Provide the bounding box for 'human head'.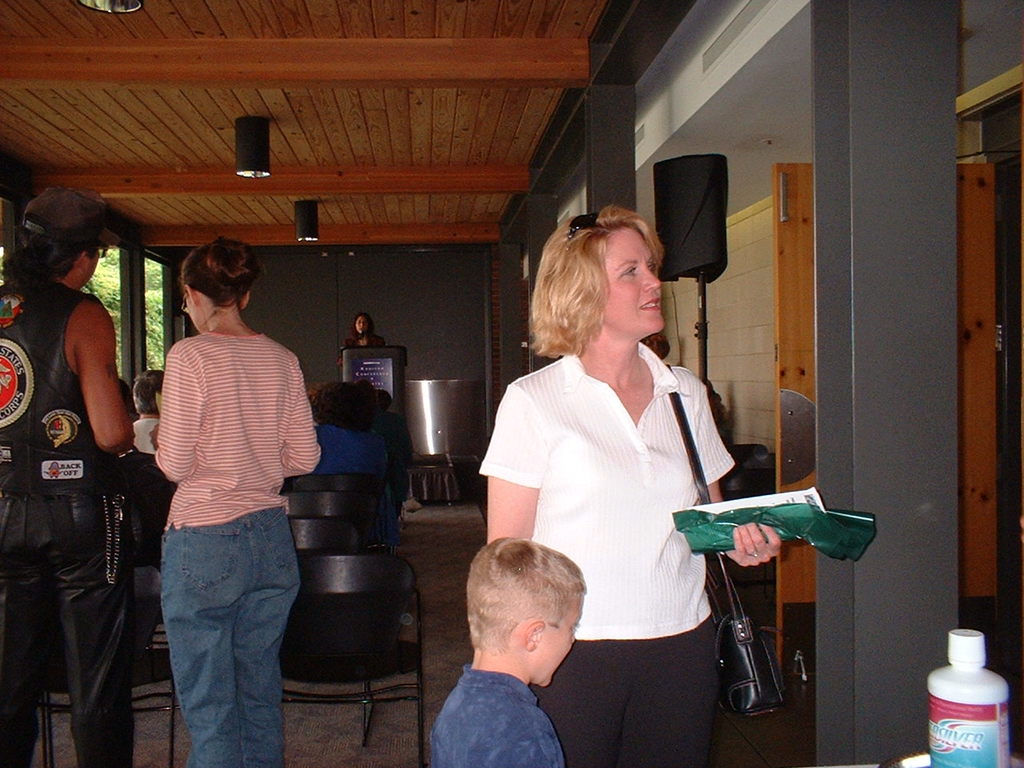
18, 185, 107, 287.
